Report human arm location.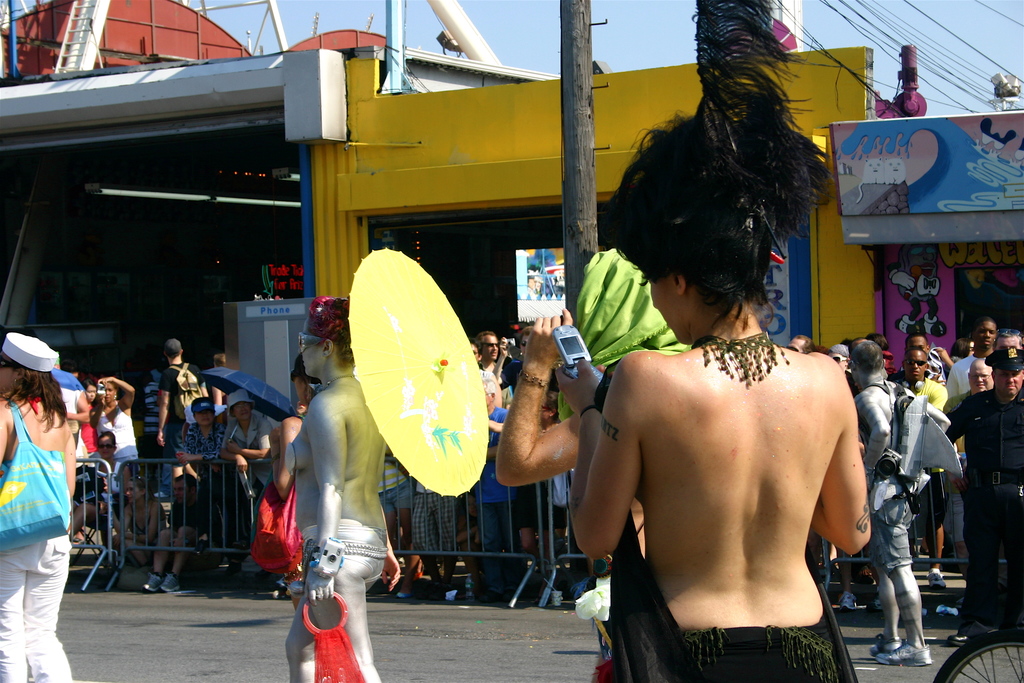
Report: bbox=(268, 418, 294, 499).
